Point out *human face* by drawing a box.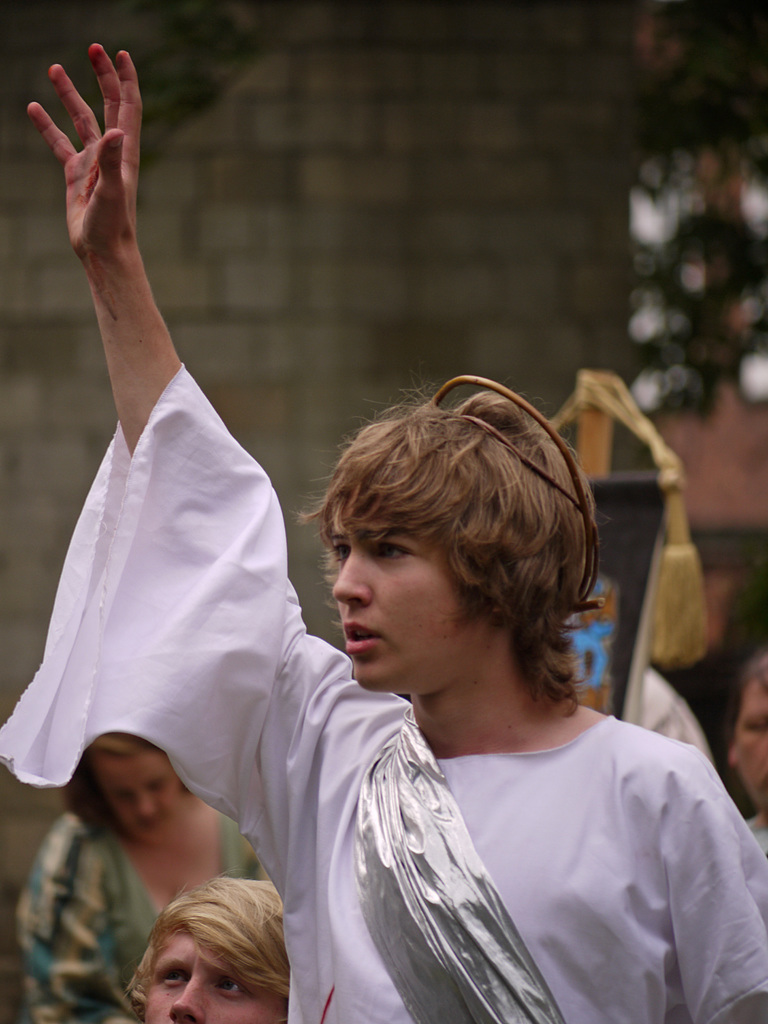
(x1=98, y1=744, x2=175, y2=840).
